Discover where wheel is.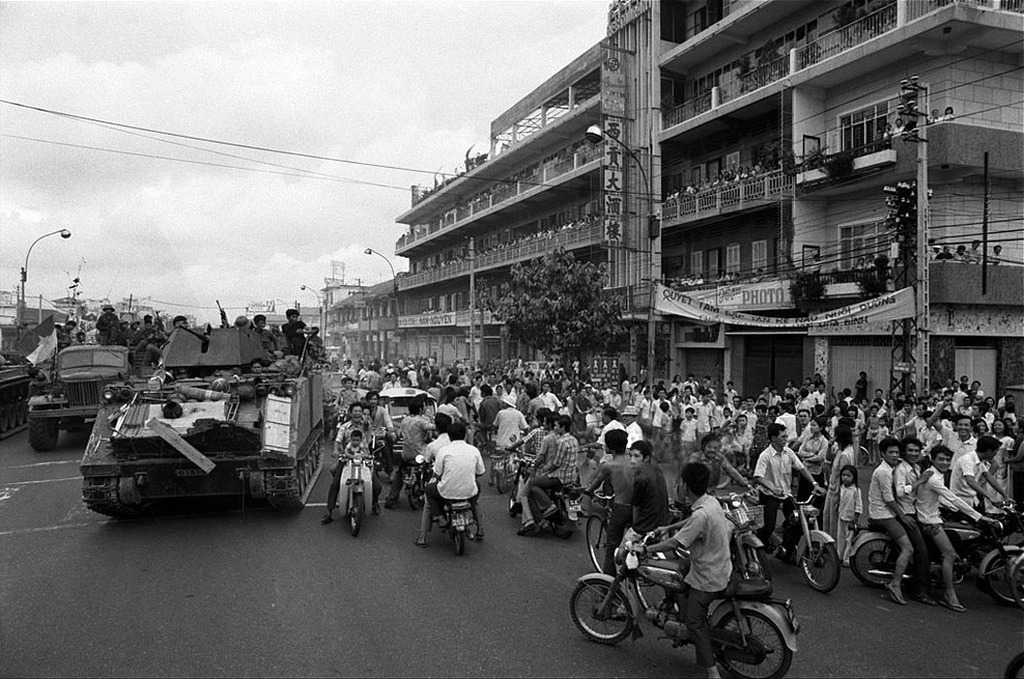
Discovered at x1=349 y1=493 x2=363 y2=531.
